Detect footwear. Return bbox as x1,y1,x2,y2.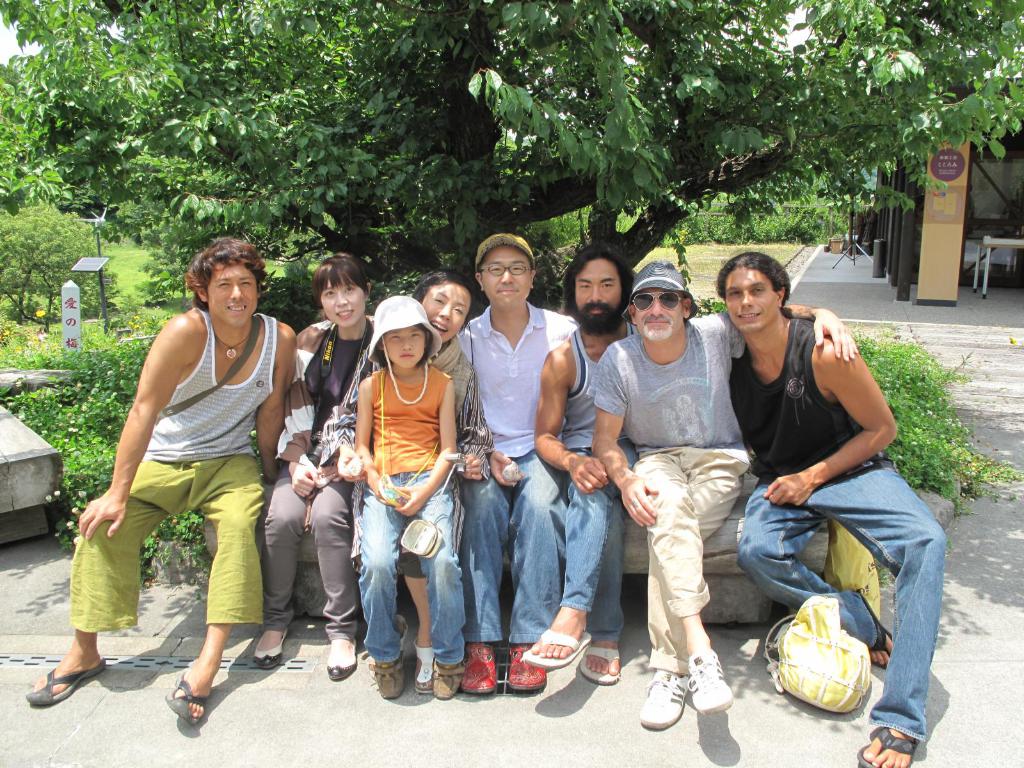
414,642,436,696.
